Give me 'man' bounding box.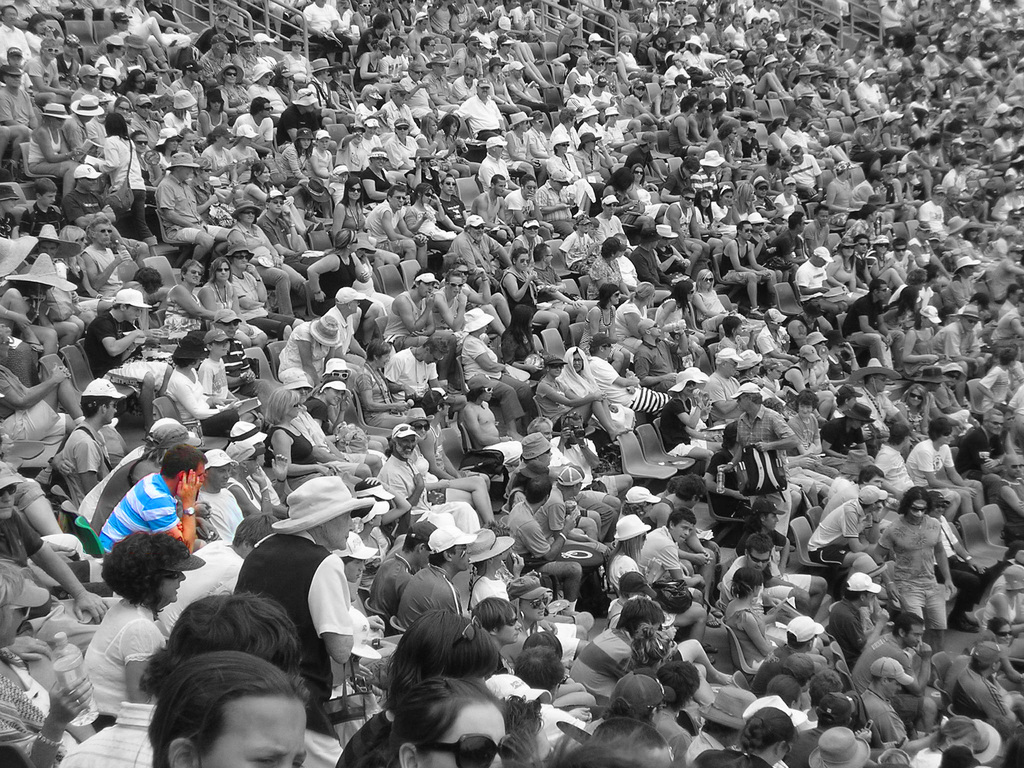
81 214 147 299.
